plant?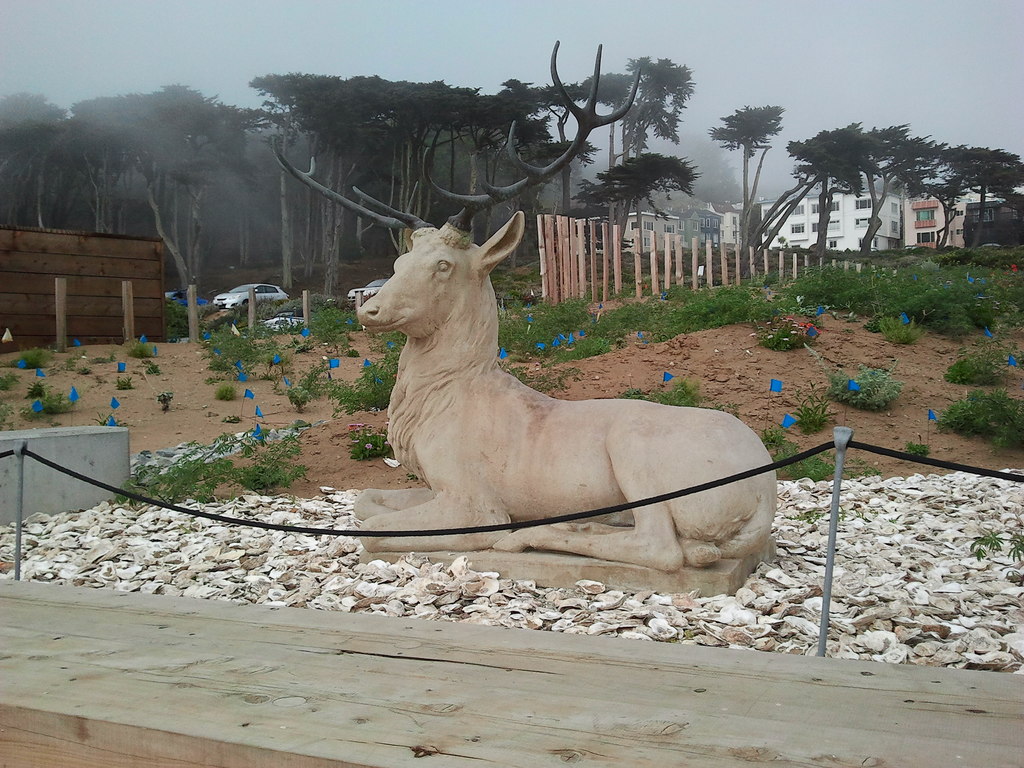
[left=188, top=513, right=195, bottom=524]
